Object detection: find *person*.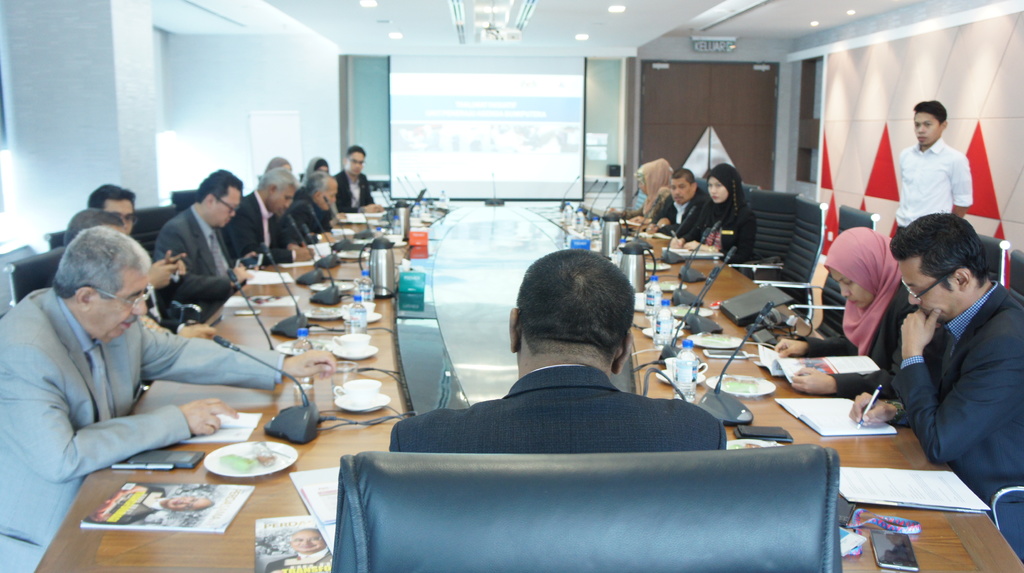
(902,199,1023,527).
